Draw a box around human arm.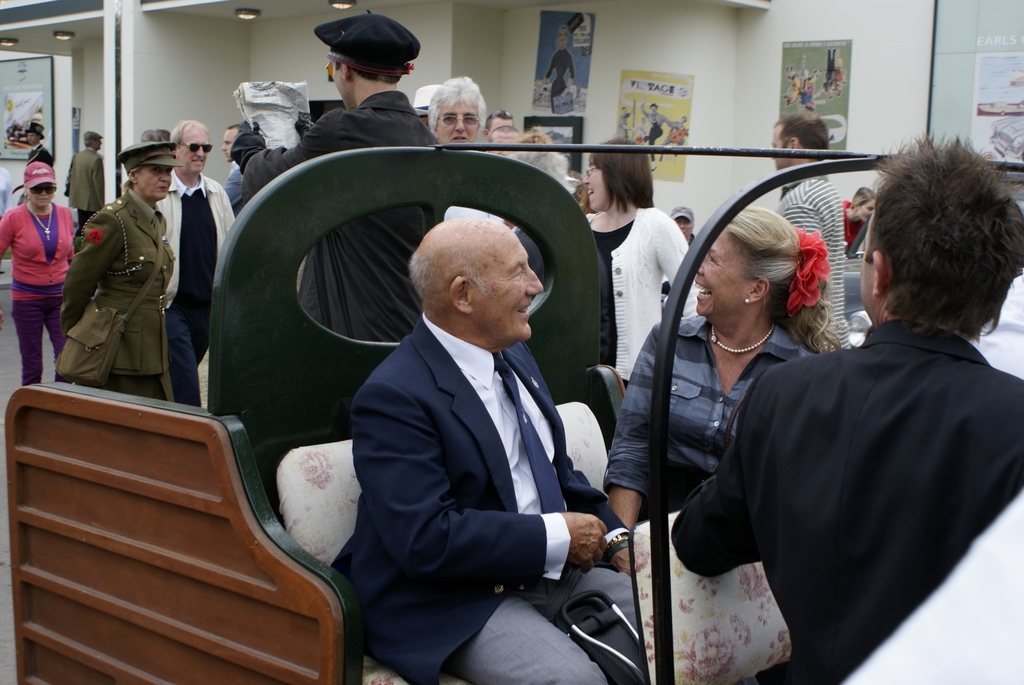
Rect(0, 211, 15, 267).
